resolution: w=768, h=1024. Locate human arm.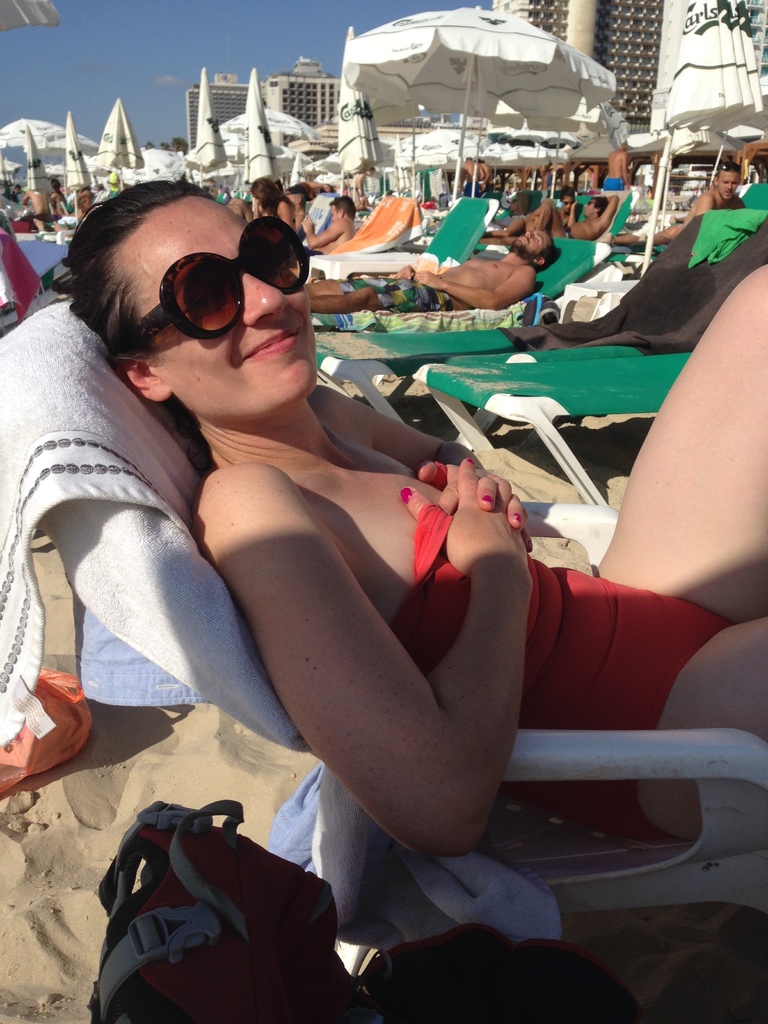
Rect(358, 173, 364, 197).
